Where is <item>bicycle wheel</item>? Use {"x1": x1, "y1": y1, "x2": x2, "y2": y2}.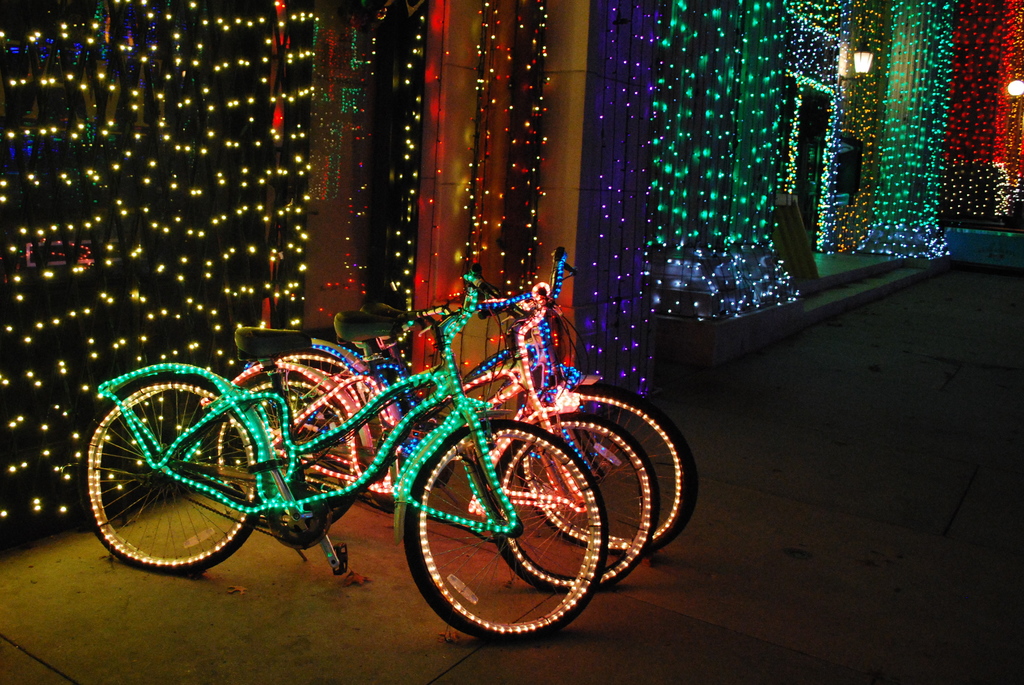
{"x1": 488, "y1": 411, "x2": 659, "y2": 595}.
